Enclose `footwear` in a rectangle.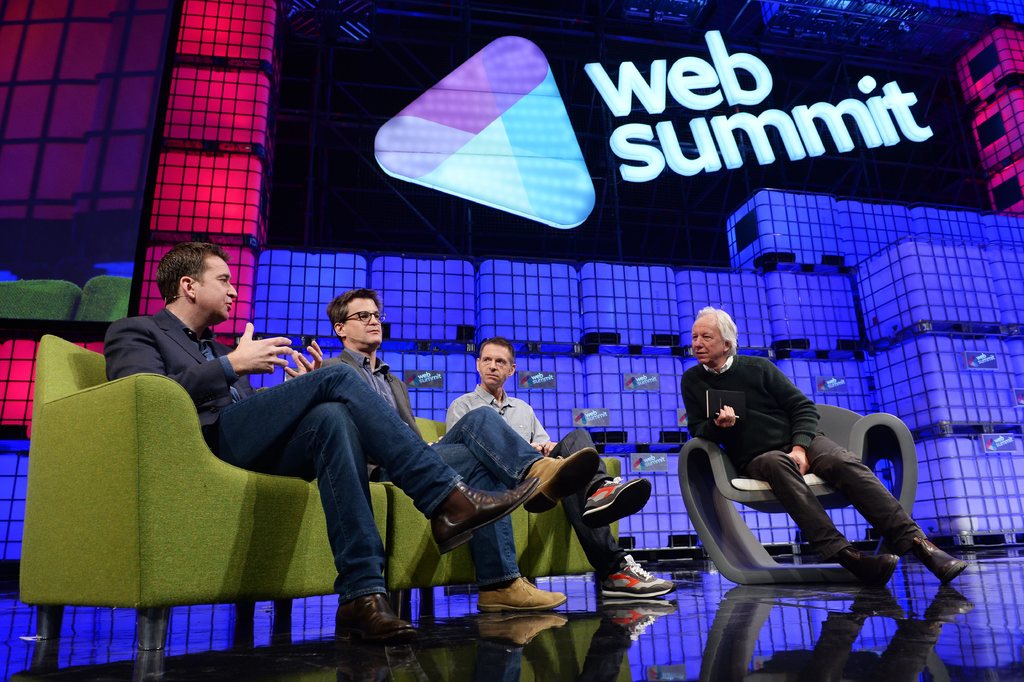
<box>333,593,426,645</box>.
